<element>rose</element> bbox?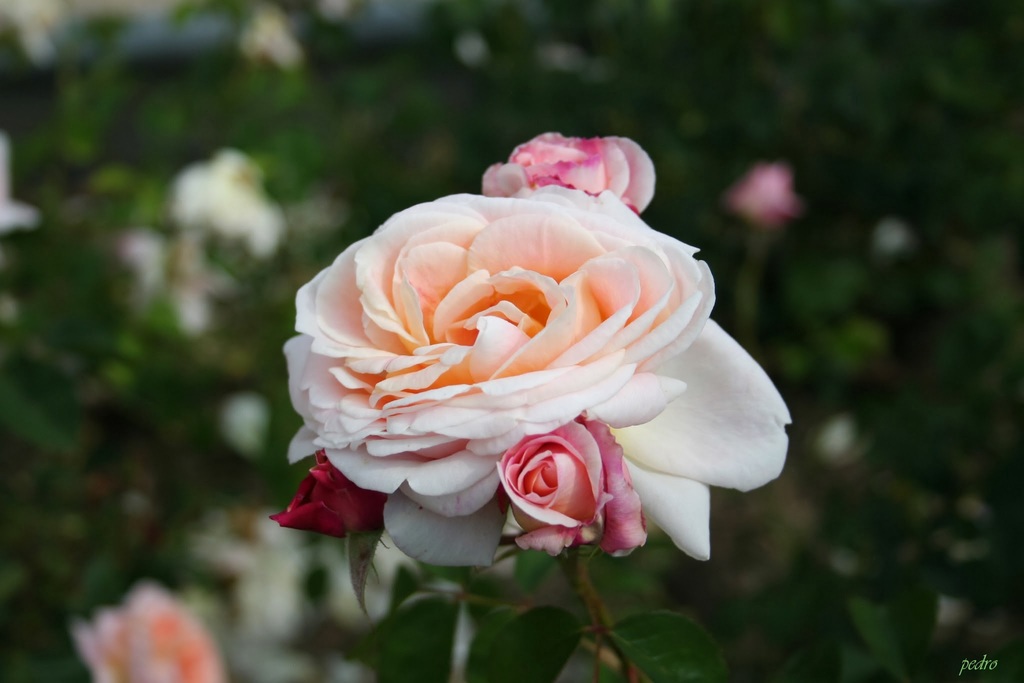
<bbox>278, 184, 794, 575</bbox>
